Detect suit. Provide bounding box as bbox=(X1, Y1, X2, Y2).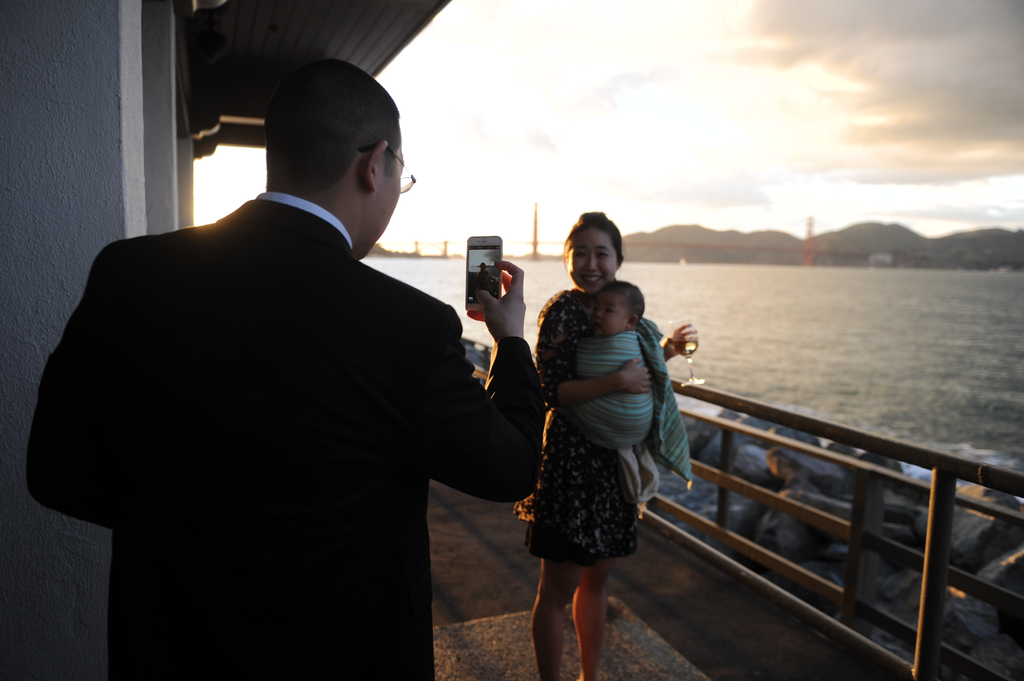
bbox=(51, 122, 522, 650).
